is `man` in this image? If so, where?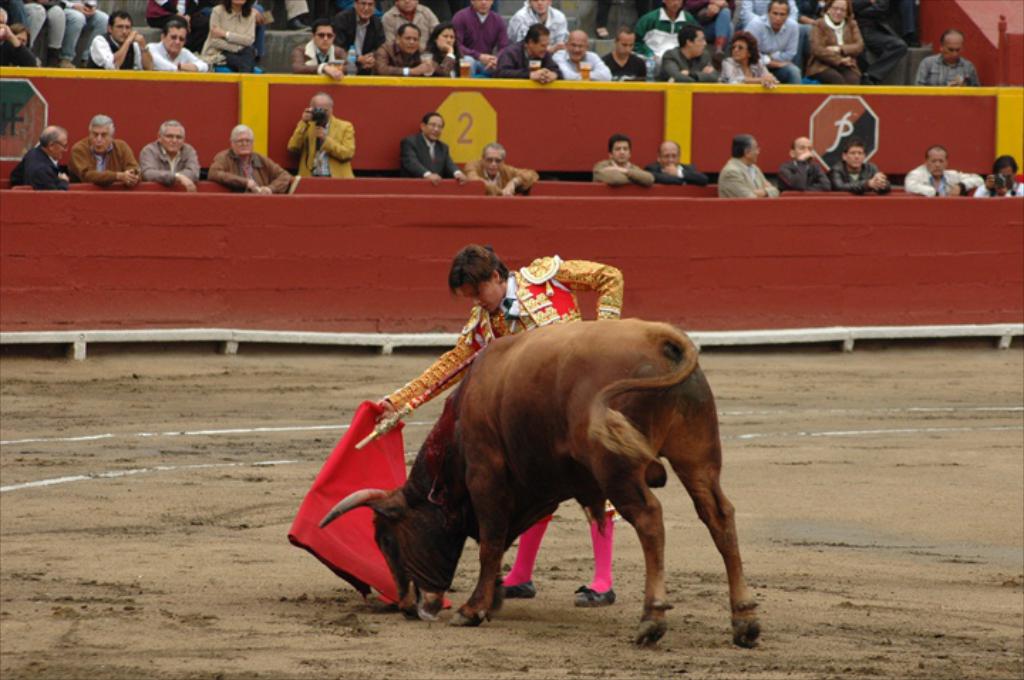
Yes, at pyautogui.locateOnScreen(73, 112, 141, 182).
